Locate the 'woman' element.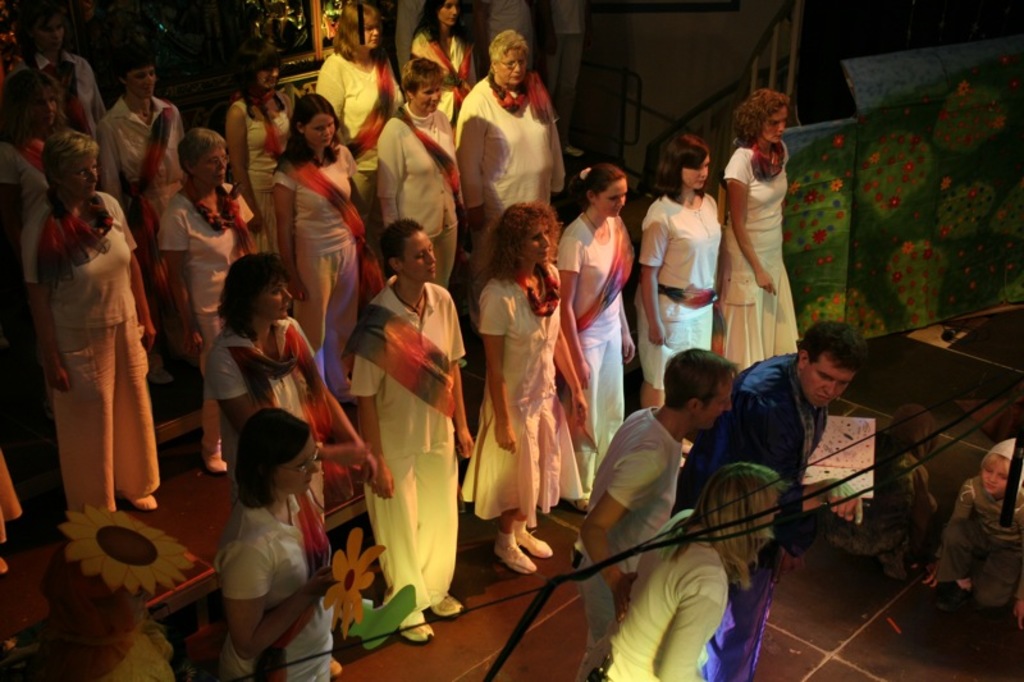
Element bbox: x1=270 y1=91 x2=358 y2=395.
